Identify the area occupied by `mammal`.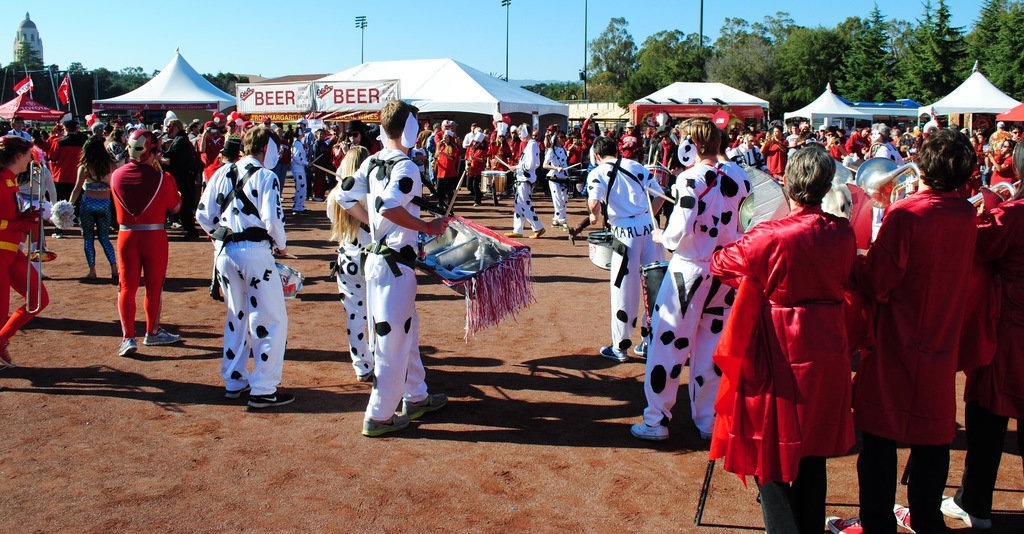
Area: [x1=487, y1=117, x2=511, y2=200].
